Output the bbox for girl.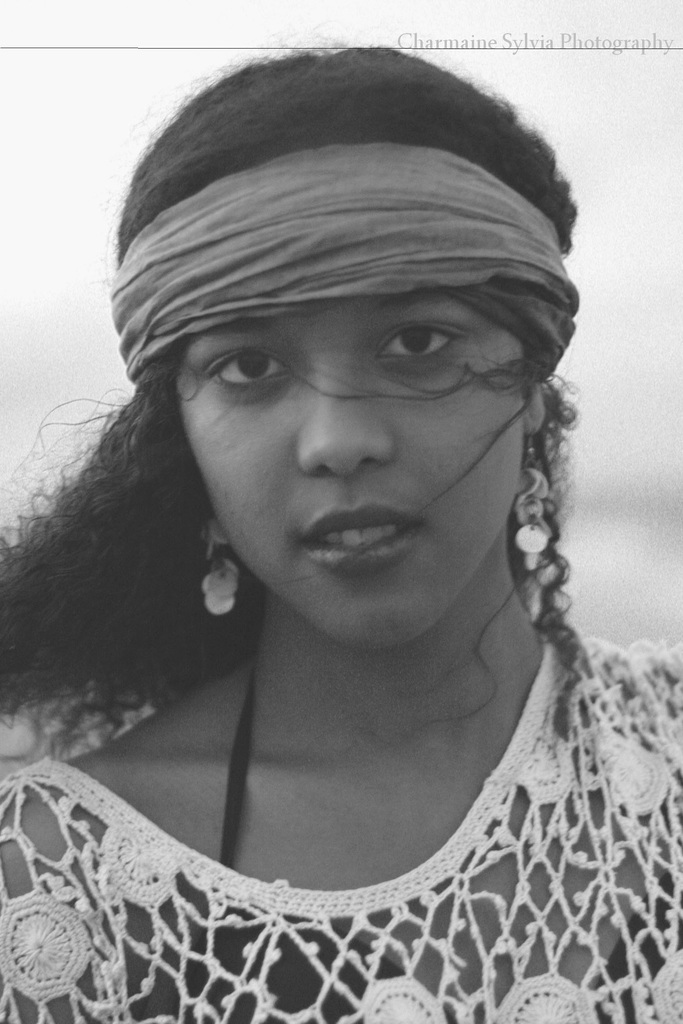
0,35,682,1023.
